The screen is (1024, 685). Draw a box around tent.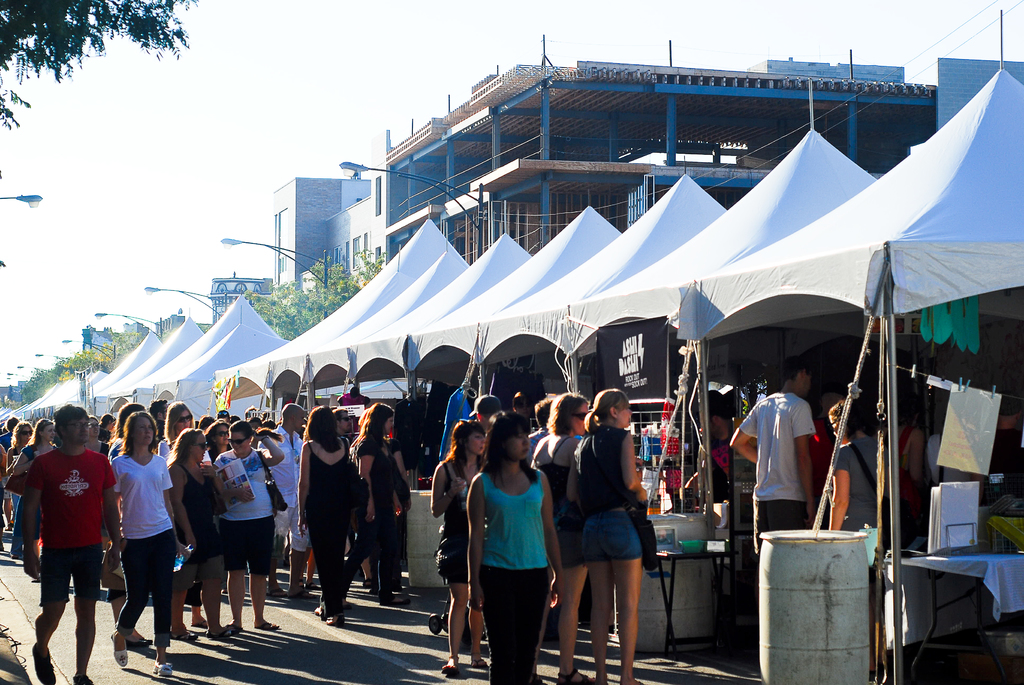
select_region(470, 179, 728, 412).
